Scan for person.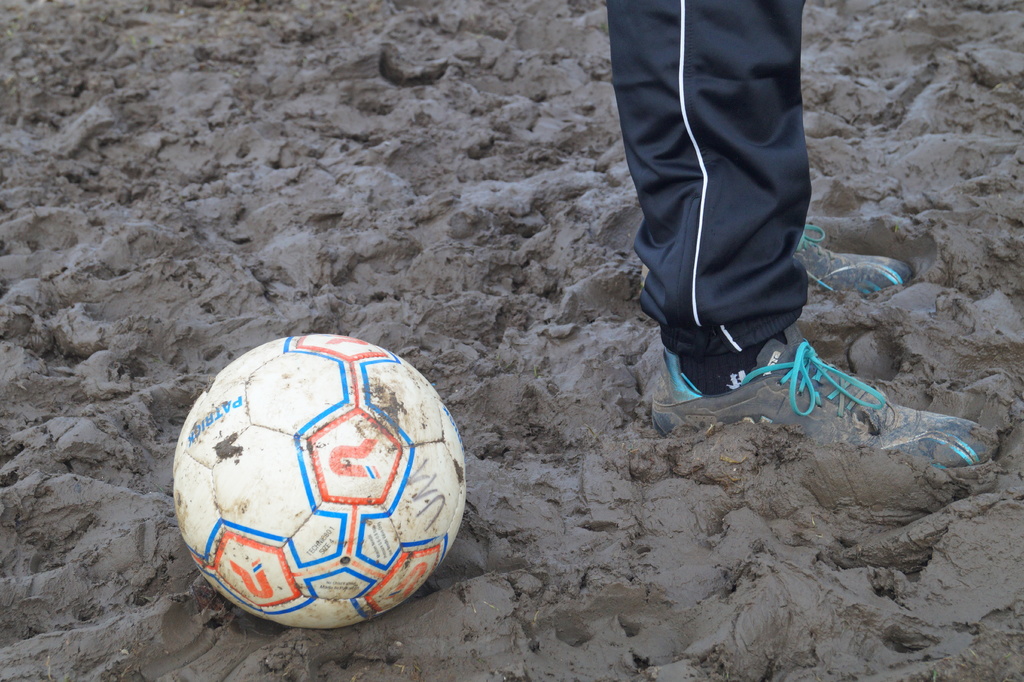
Scan result: rect(596, 0, 998, 472).
